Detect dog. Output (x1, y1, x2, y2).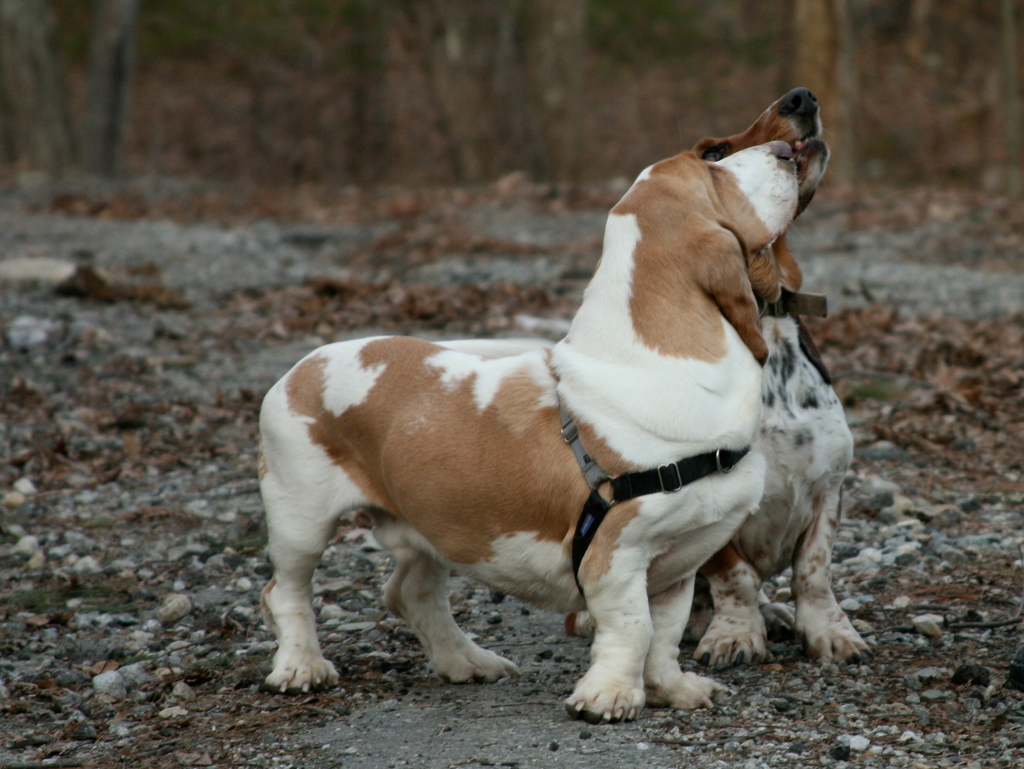
(259, 140, 800, 725).
